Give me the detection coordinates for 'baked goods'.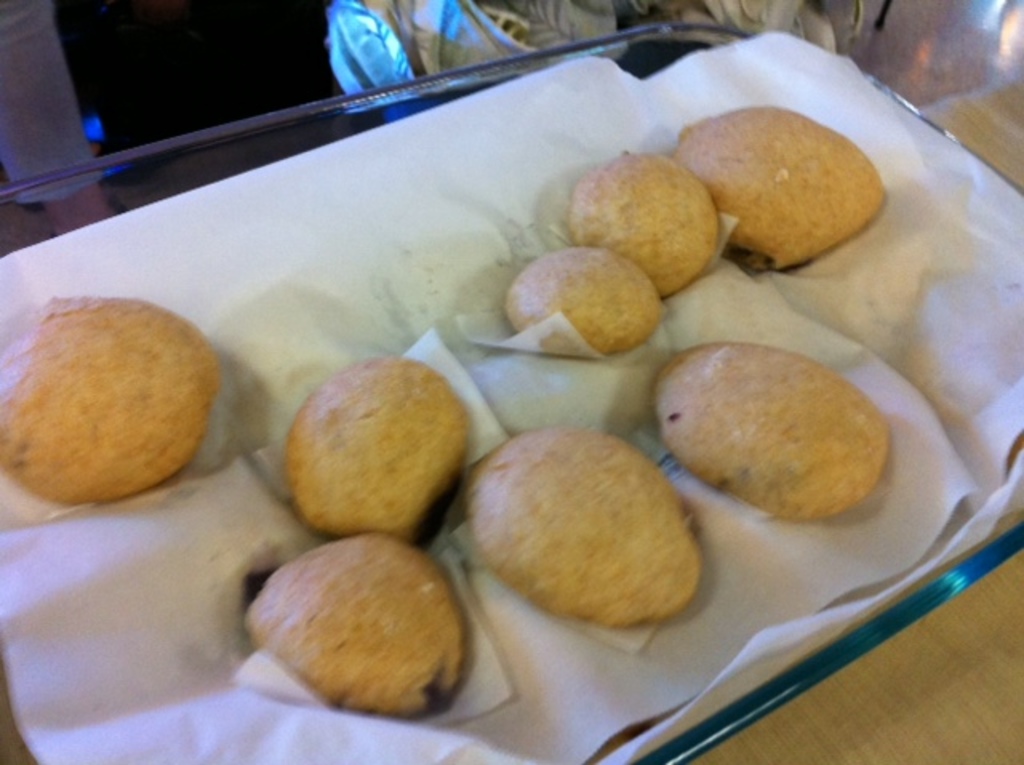
box=[646, 338, 893, 525].
